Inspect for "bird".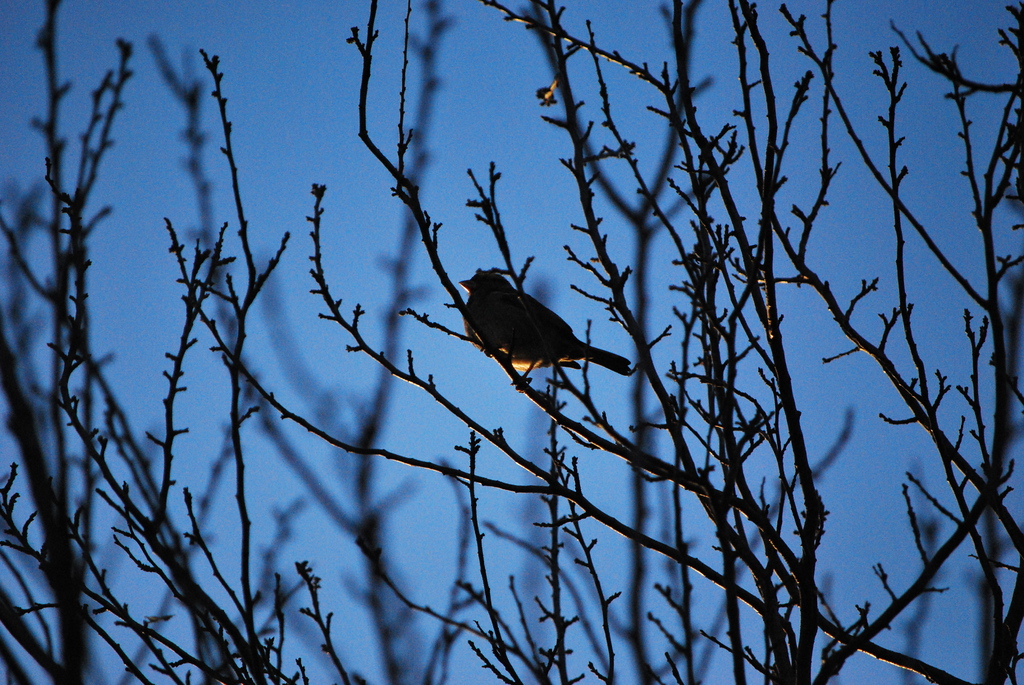
Inspection: [x1=461, y1=263, x2=637, y2=393].
